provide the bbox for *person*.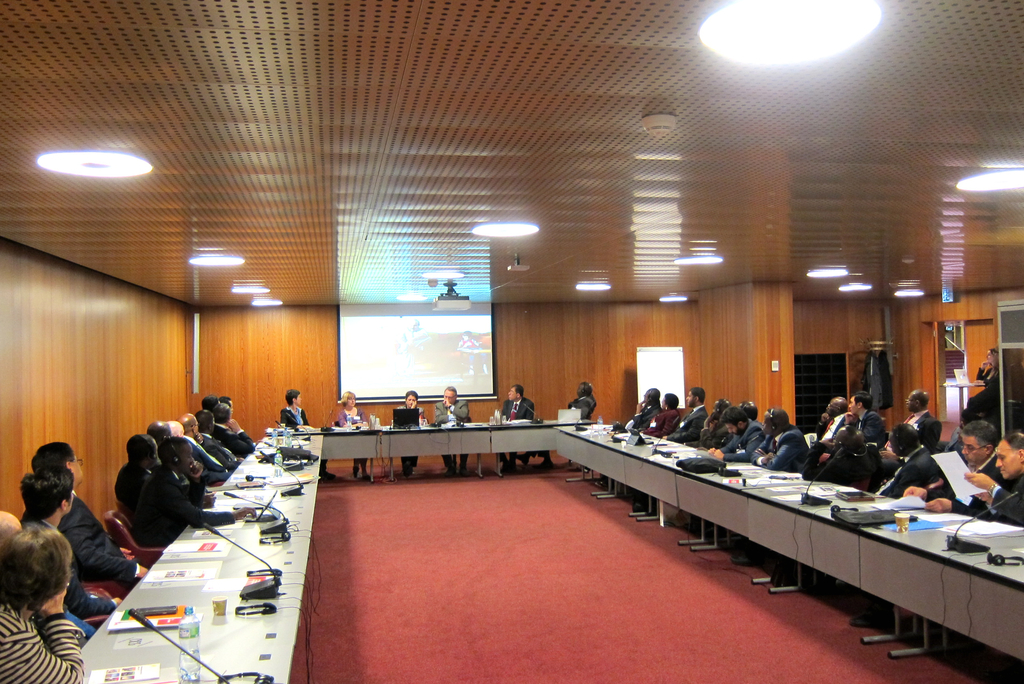
region(198, 393, 243, 456).
